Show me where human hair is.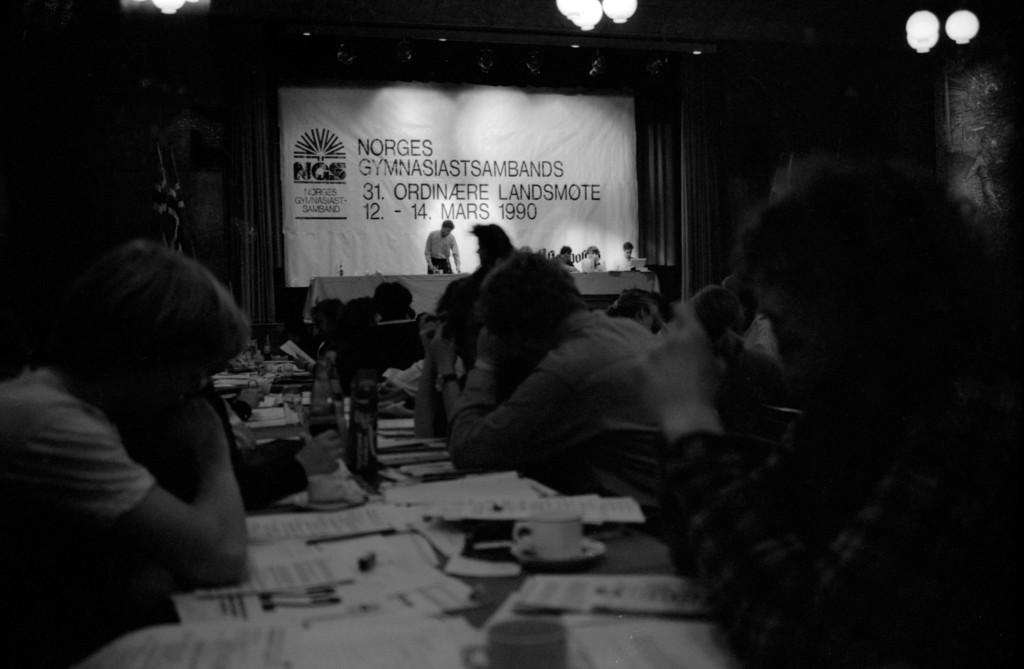
human hair is at [left=44, top=232, right=239, bottom=437].
